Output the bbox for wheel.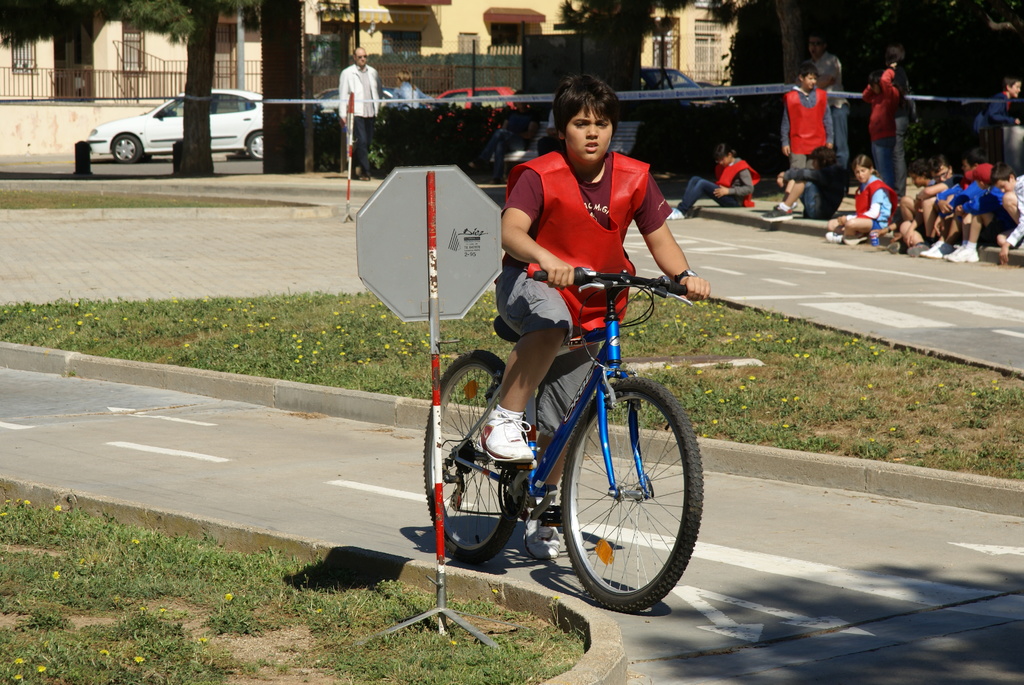
(110,138,146,166).
